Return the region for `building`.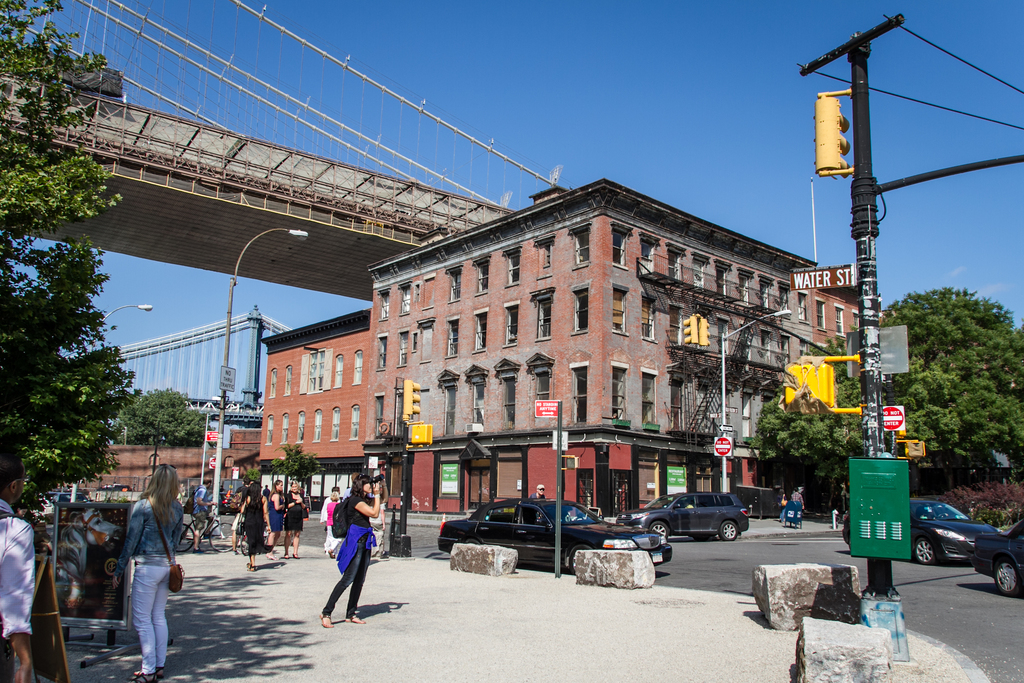
region(254, 306, 371, 513).
